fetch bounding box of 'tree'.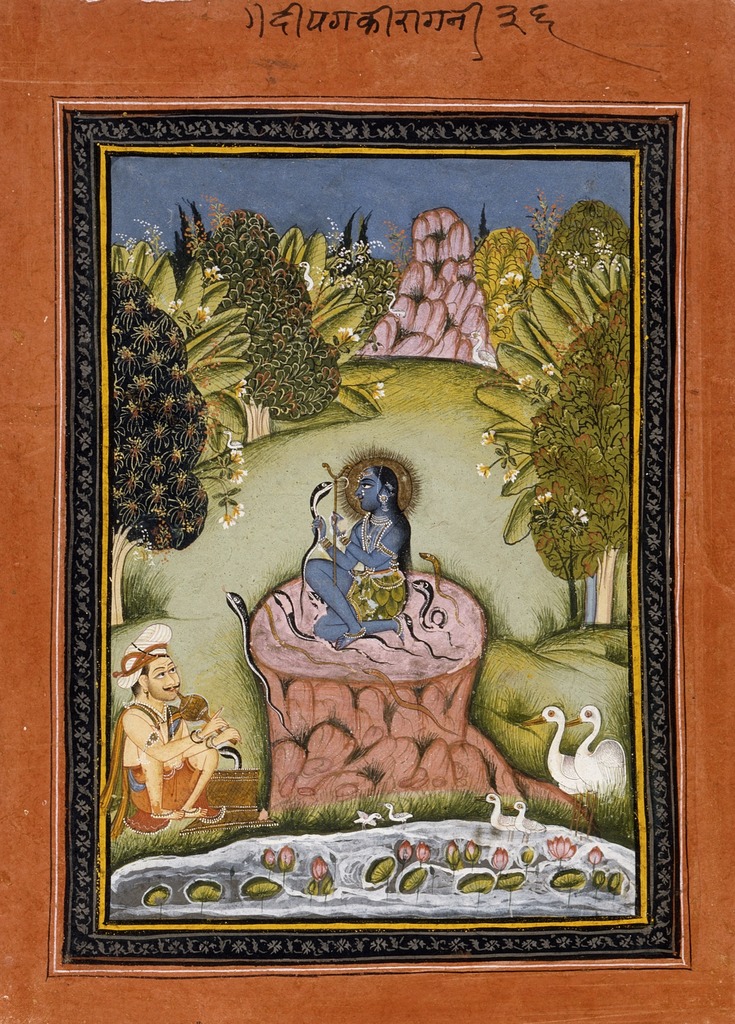
Bbox: crop(210, 212, 286, 304).
